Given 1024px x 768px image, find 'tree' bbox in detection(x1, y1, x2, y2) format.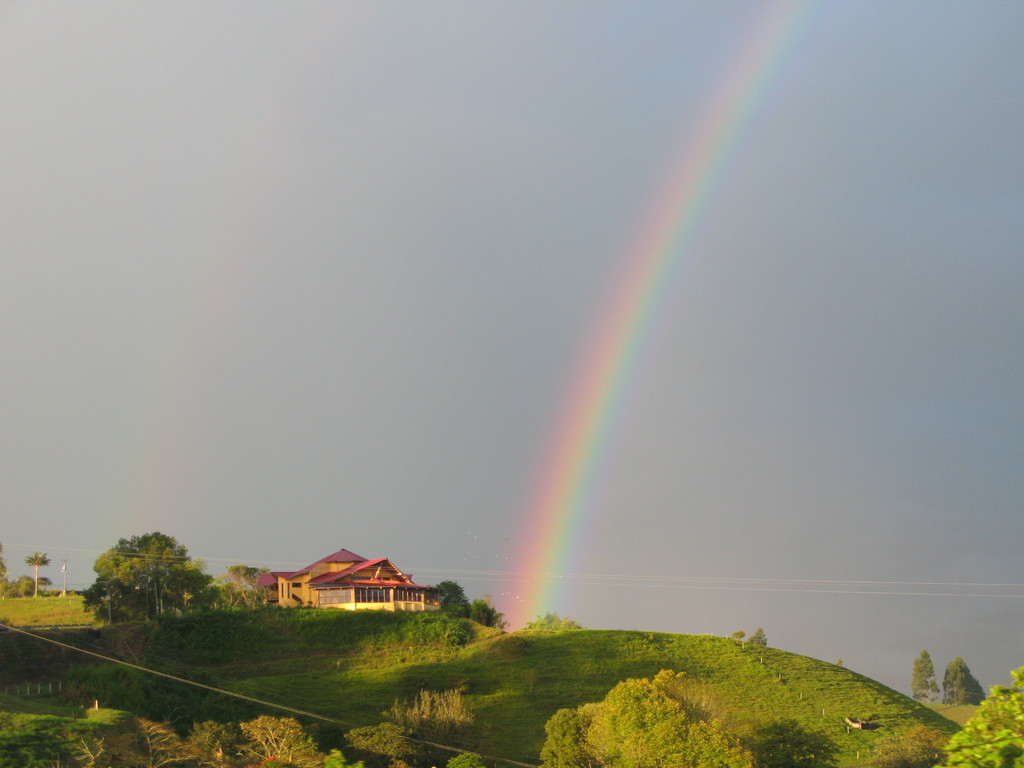
detection(181, 719, 259, 764).
